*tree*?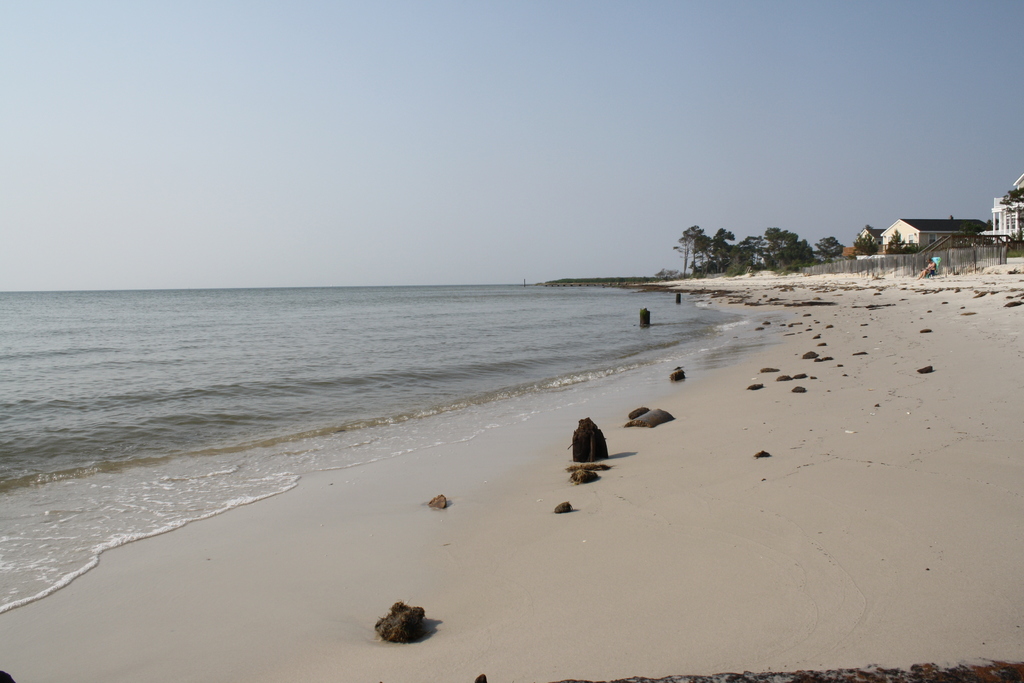
detection(880, 236, 909, 255)
